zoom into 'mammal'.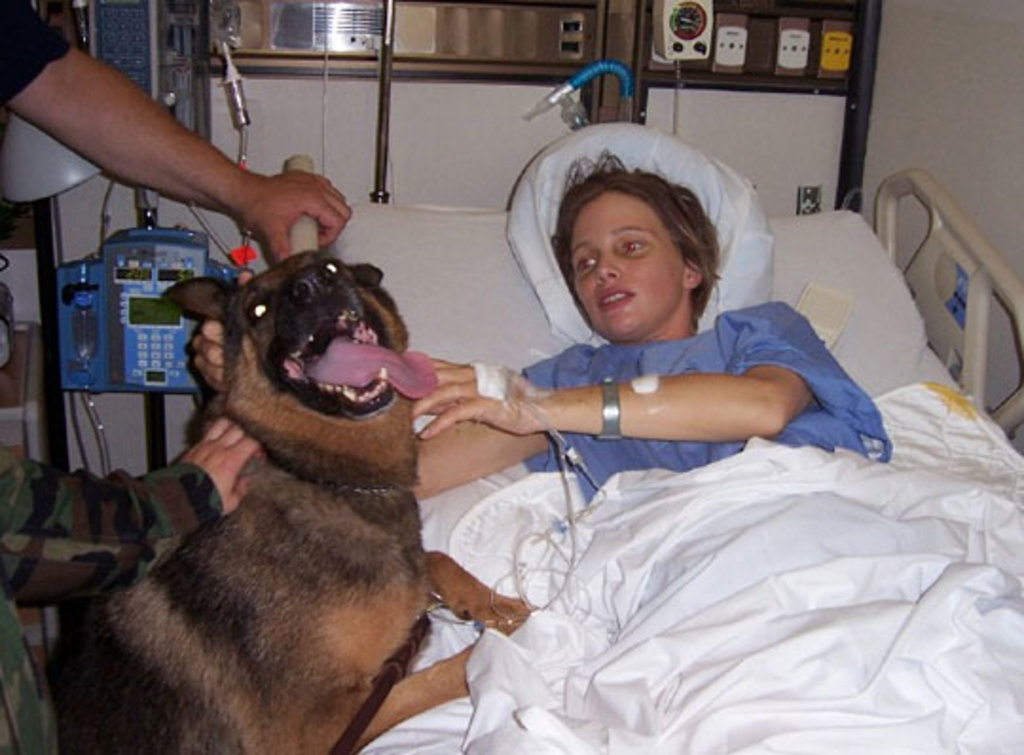
Zoom target: 2 415 265 753.
